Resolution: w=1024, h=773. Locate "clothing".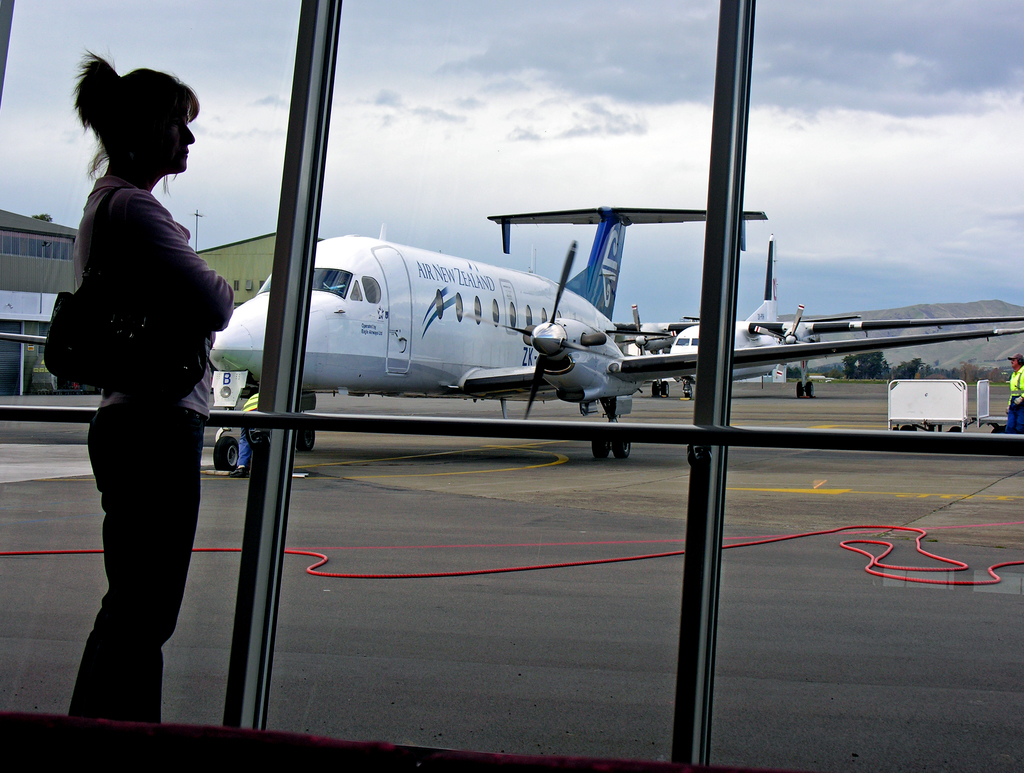
Rect(1005, 366, 1022, 443).
